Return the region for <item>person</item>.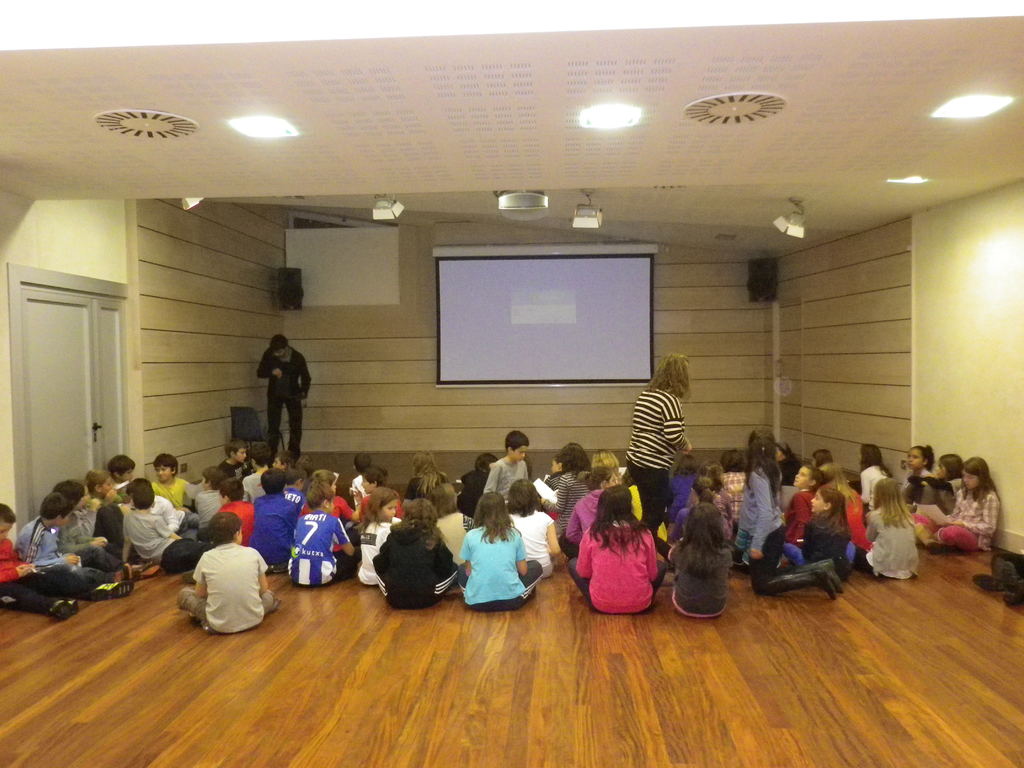
[x1=355, y1=487, x2=397, y2=589].
